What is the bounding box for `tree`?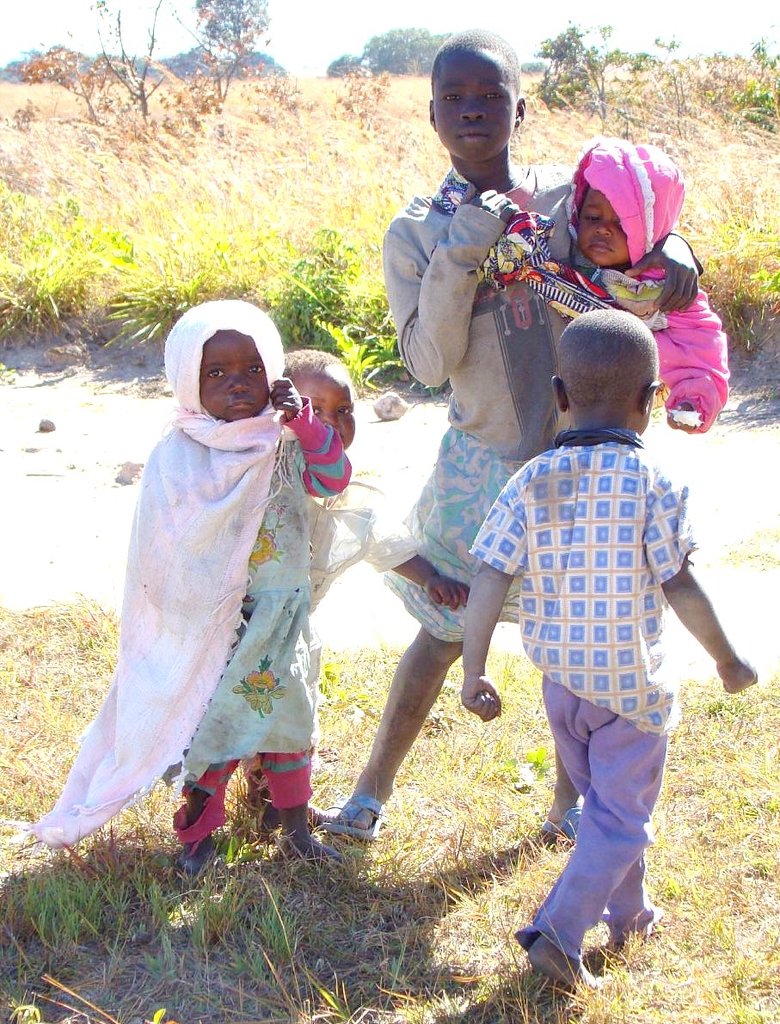
box(192, 0, 266, 97).
